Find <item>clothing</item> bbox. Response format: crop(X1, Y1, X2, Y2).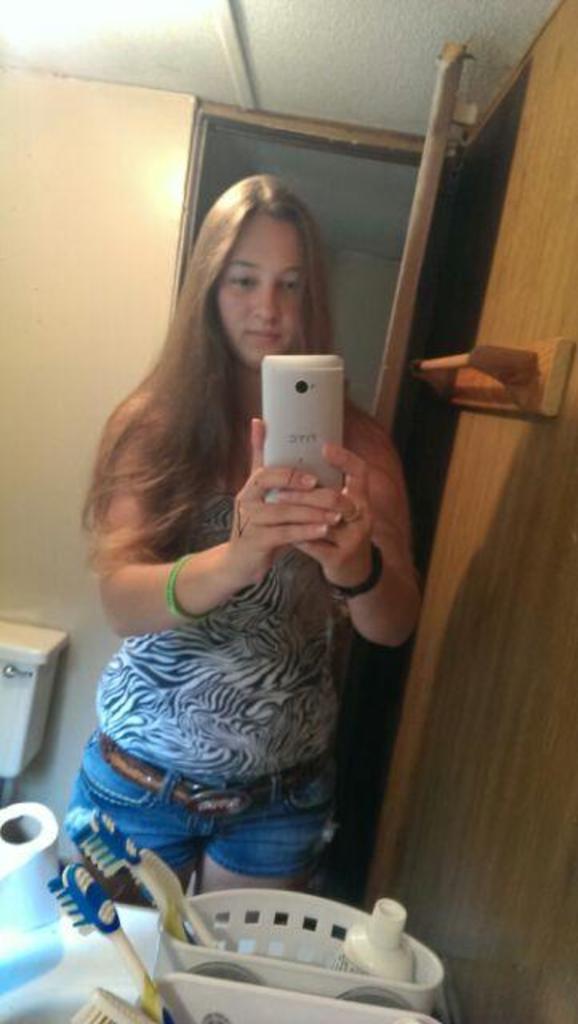
crop(78, 222, 392, 902).
